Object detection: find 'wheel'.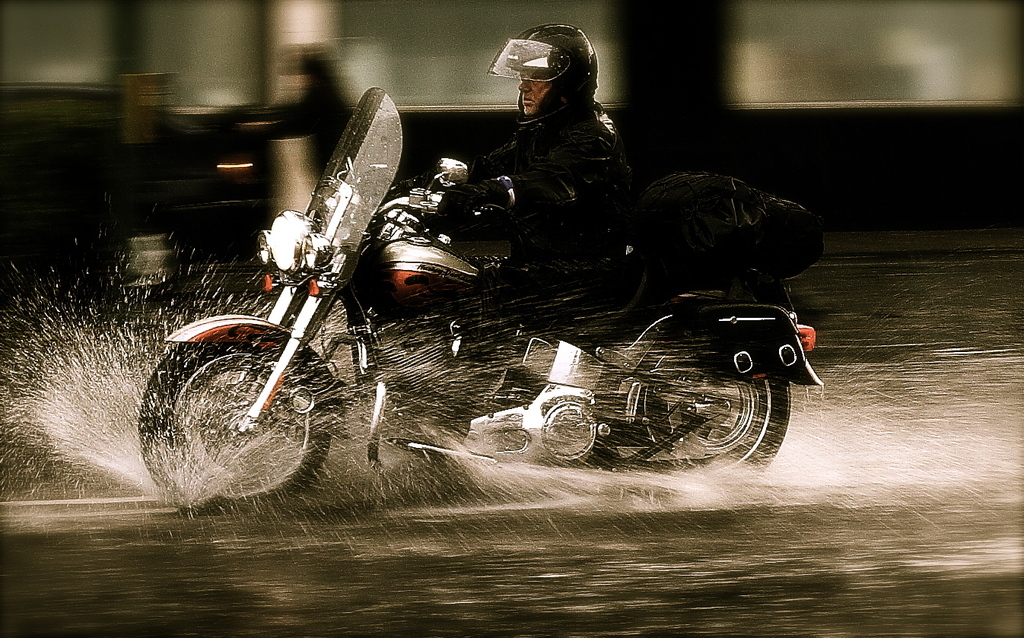
bbox=[137, 348, 333, 516].
